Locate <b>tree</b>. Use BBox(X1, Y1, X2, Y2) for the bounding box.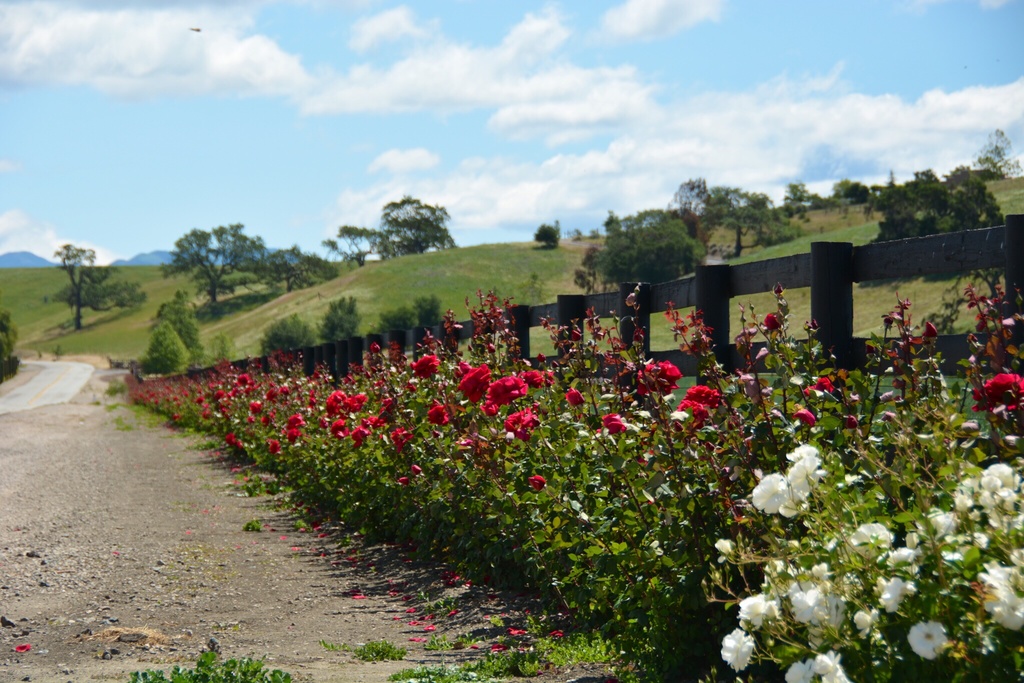
BBox(143, 318, 191, 375).
